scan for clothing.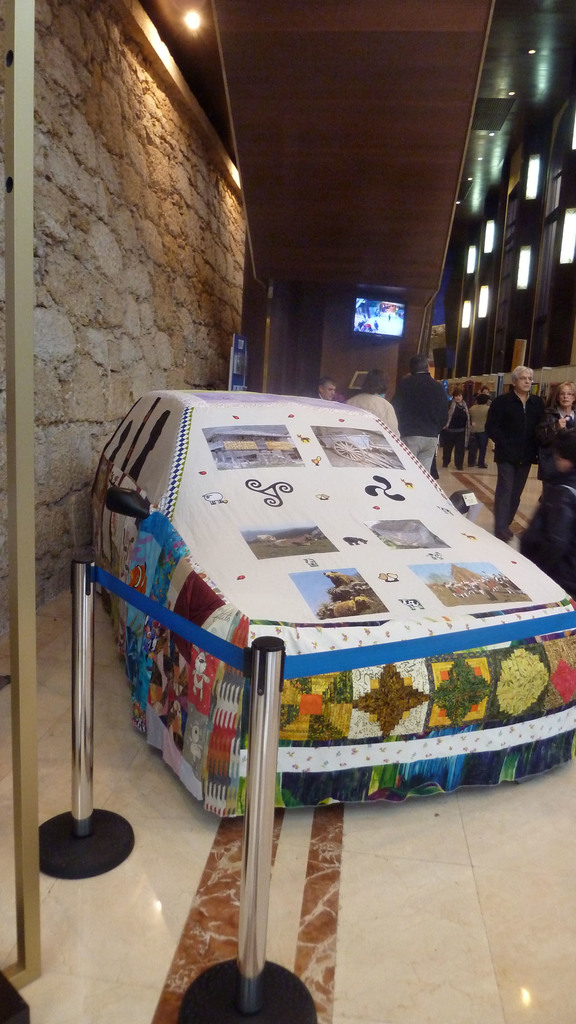
Scan result: l=471, t=403, r=493, b=466.
